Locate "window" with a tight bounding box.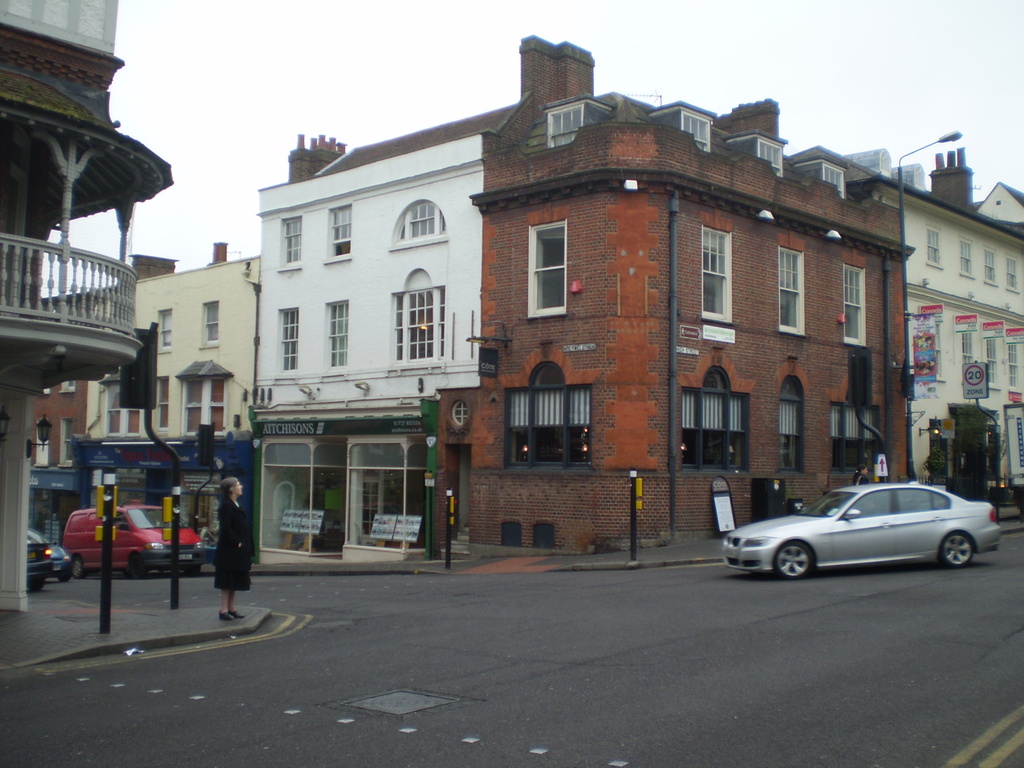
pyautogui.locateOnScreen(960, 239, 973, 276).
